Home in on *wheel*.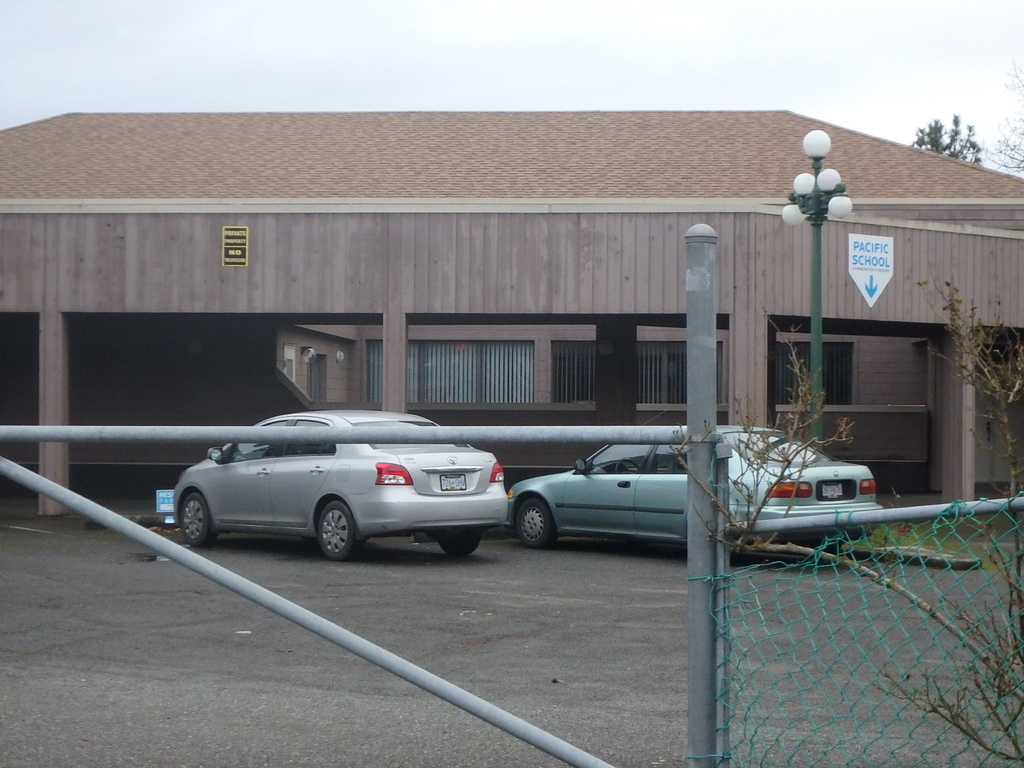
Homed in at select_region(318, 491, 357, 554).
